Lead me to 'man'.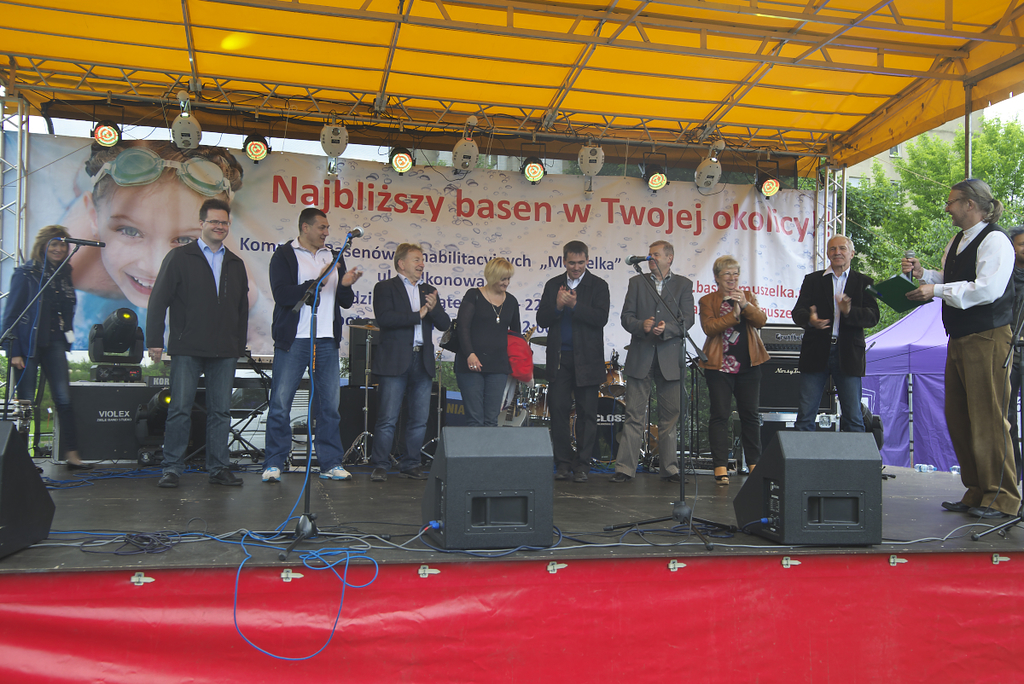
Lead to bbox=[789, 237, 881, 435].
